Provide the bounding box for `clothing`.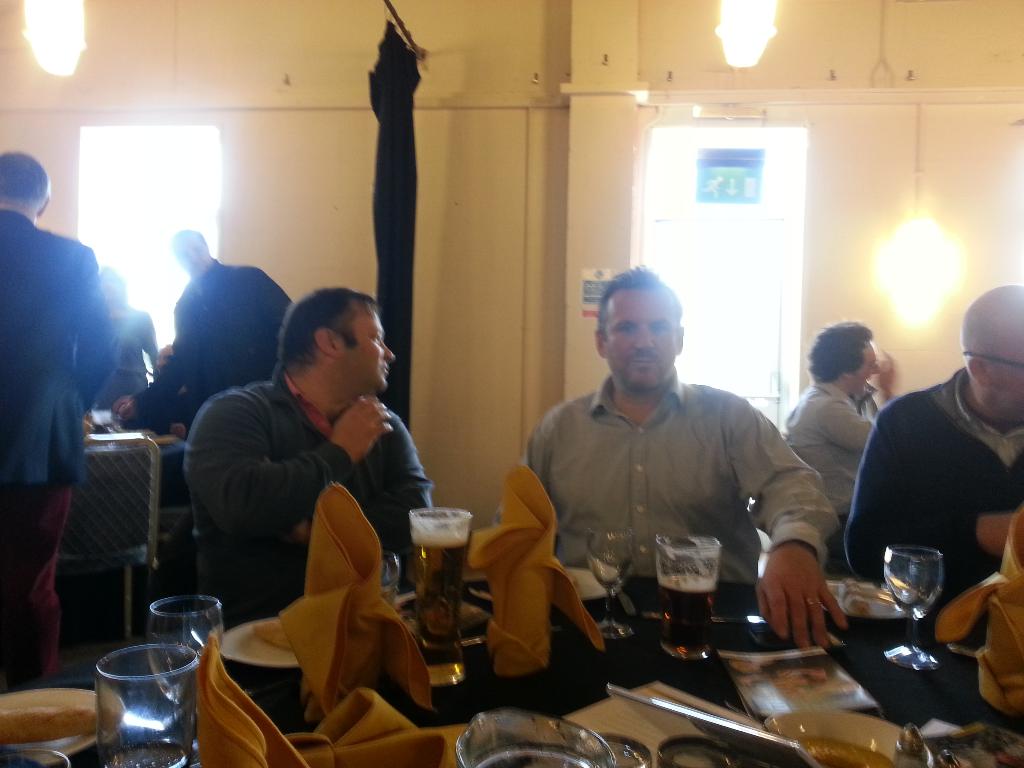
region(185, 364, 433, 639).
